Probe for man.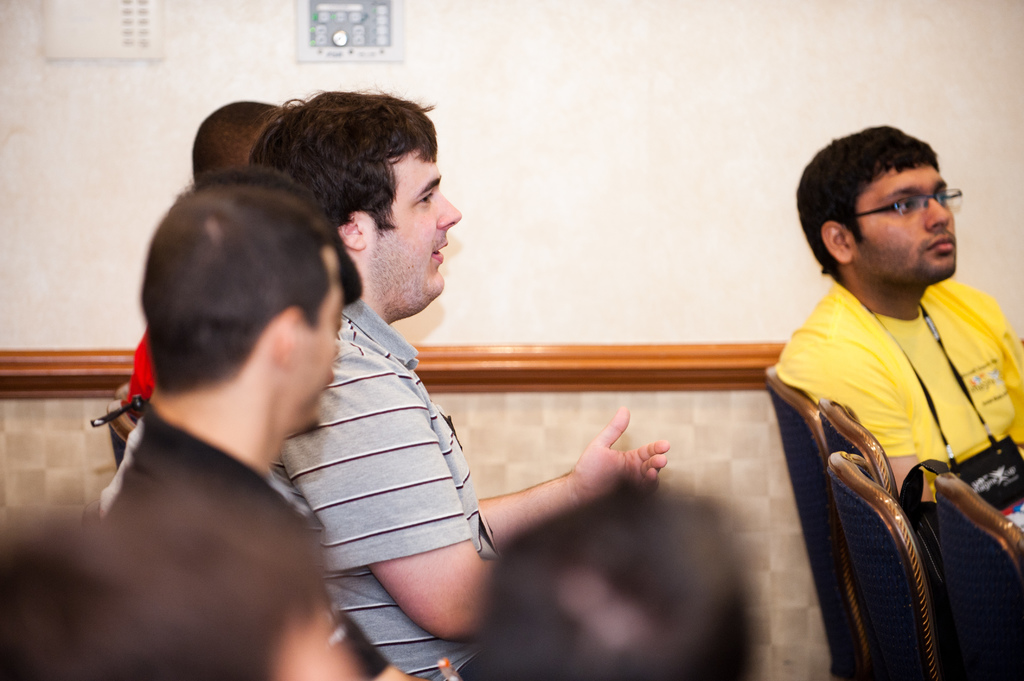
Probe result: [252,81,497,680].
